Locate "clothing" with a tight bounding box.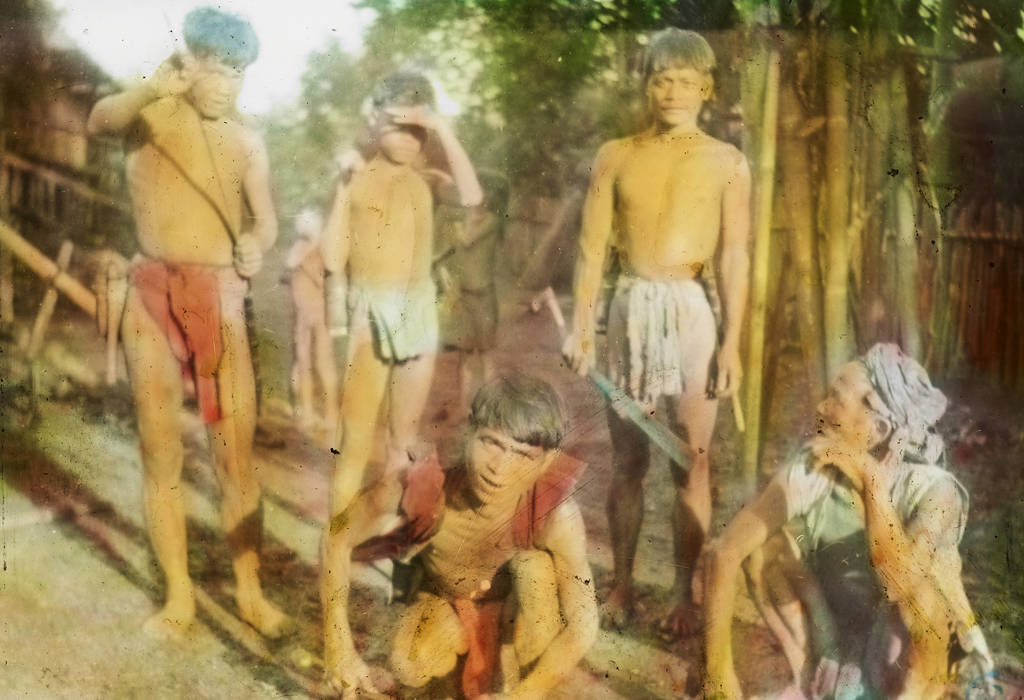
{"x1": 605, "y1": 279, "x2": 724, "y2": 392}.
